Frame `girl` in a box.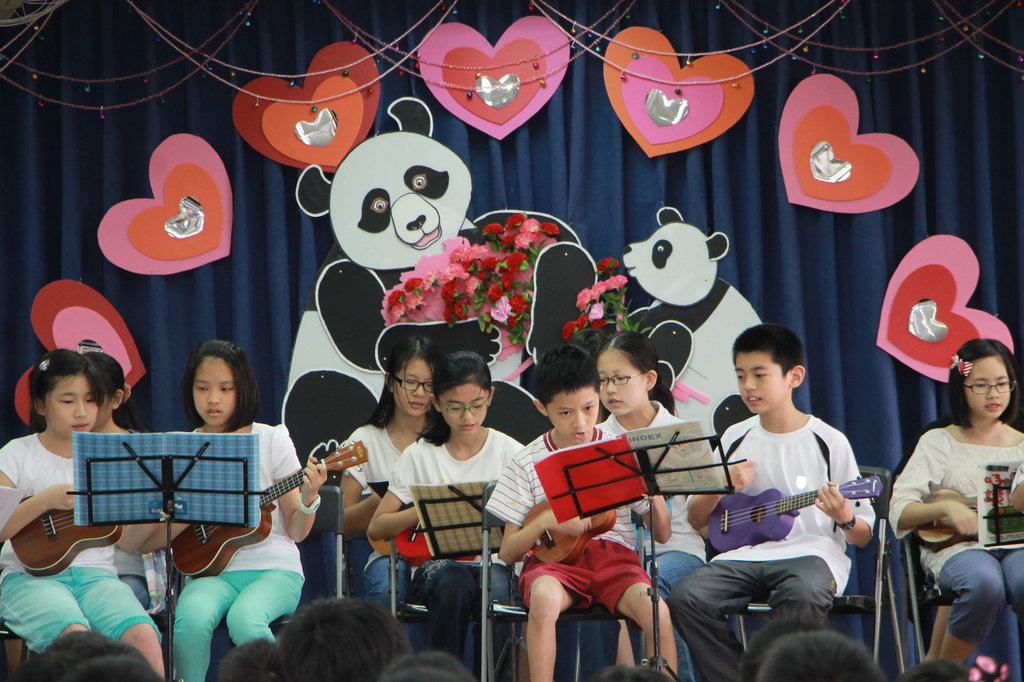
337 336 448 619.
